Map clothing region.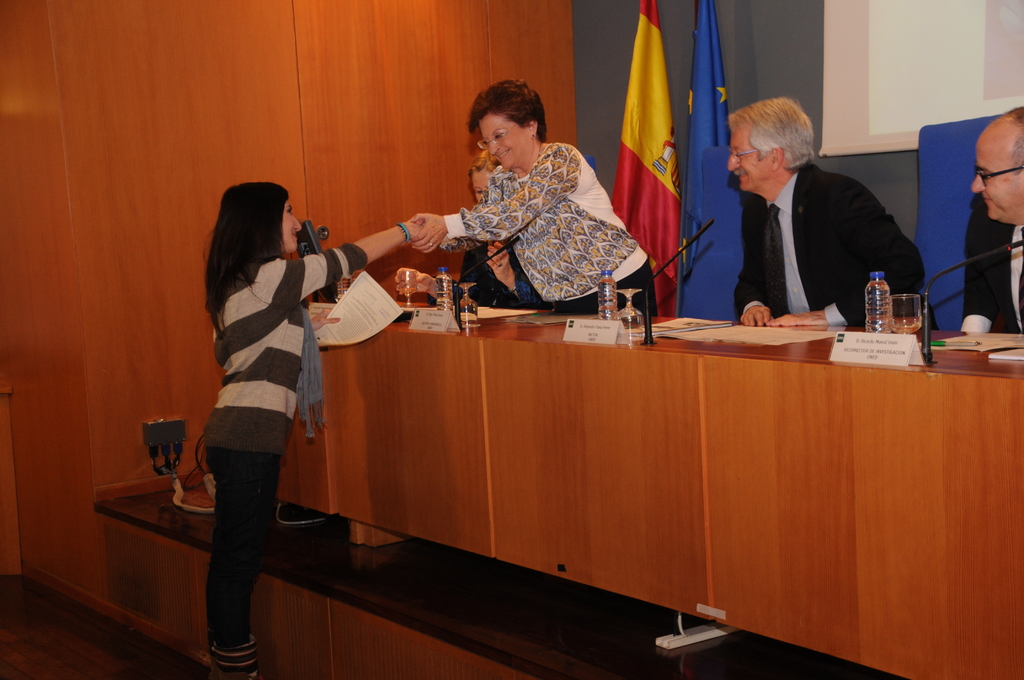
Mapped to bbox=(200, 260, 372, 675).
